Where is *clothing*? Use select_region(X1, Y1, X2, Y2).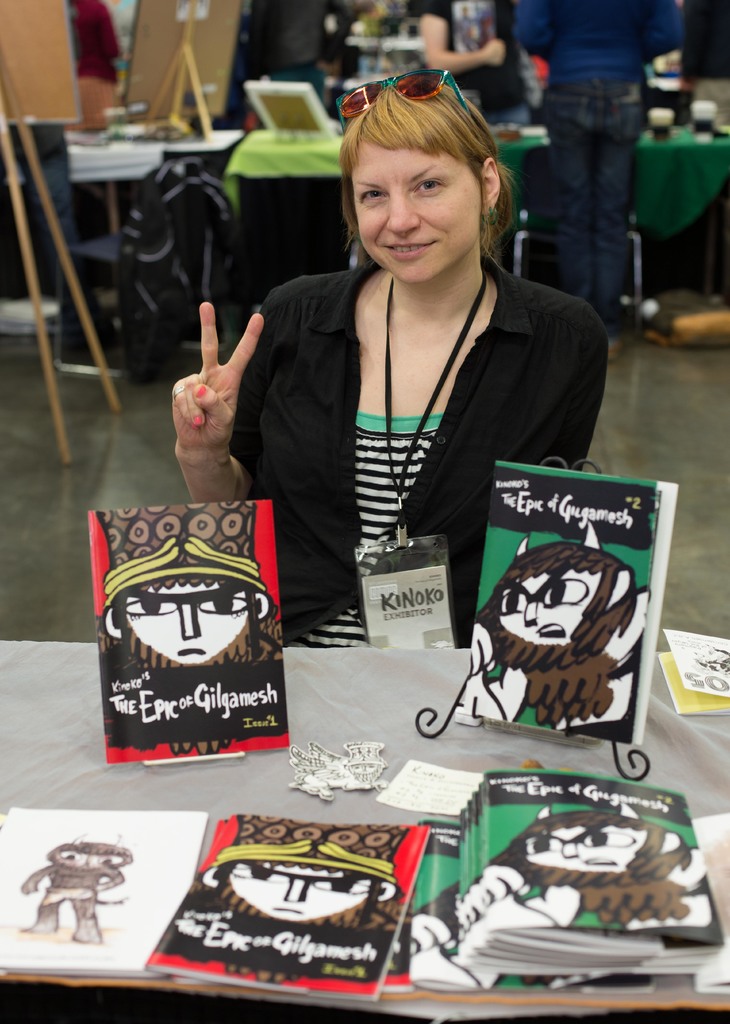
select_region(514, 0, 685, 332).
